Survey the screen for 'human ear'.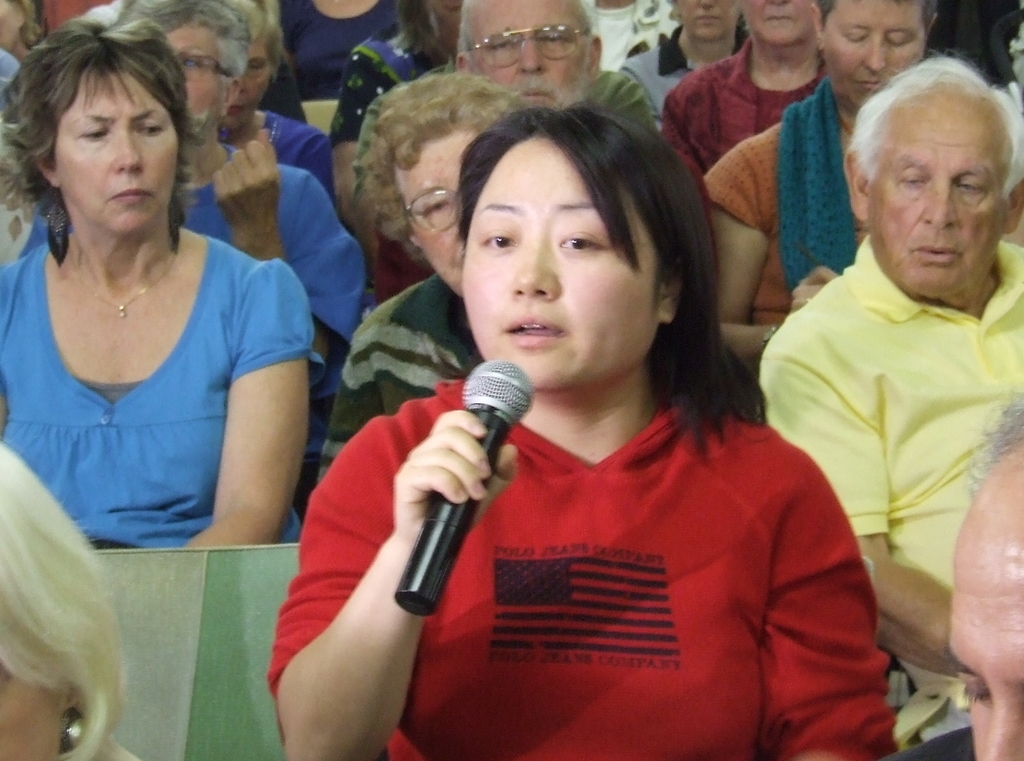
Survey found: crop(656, 275, 674, 324).
